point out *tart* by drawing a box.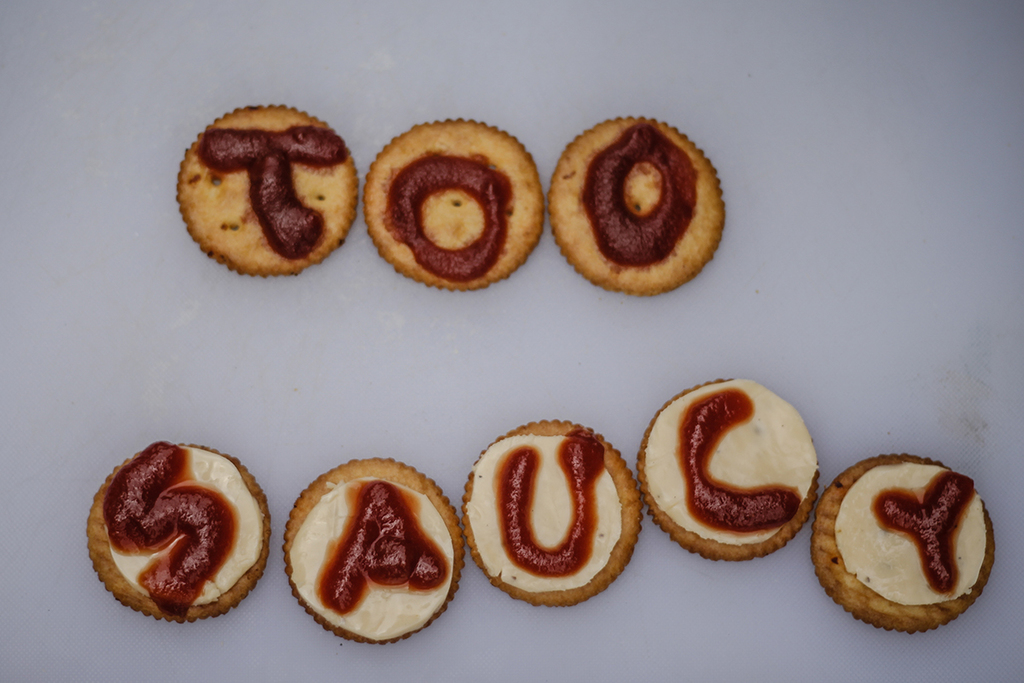
{"x1": 81, "y1": 440, "x2": 272, "y2": 626}.
